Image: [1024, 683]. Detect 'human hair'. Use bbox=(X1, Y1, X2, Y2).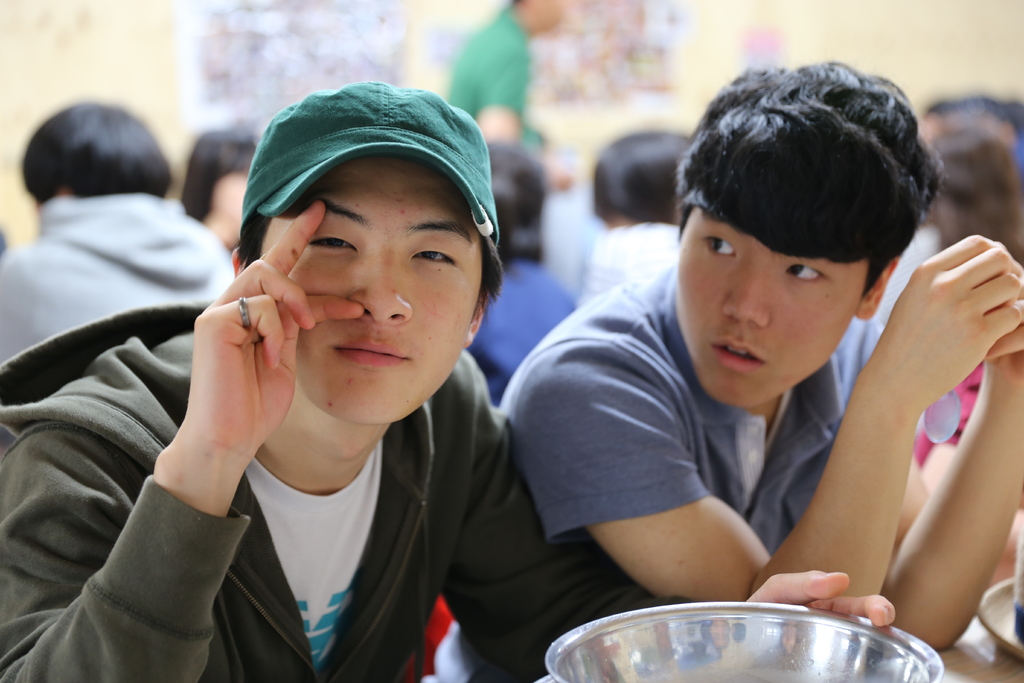
bbox=(991, 98, 1023, 138).
